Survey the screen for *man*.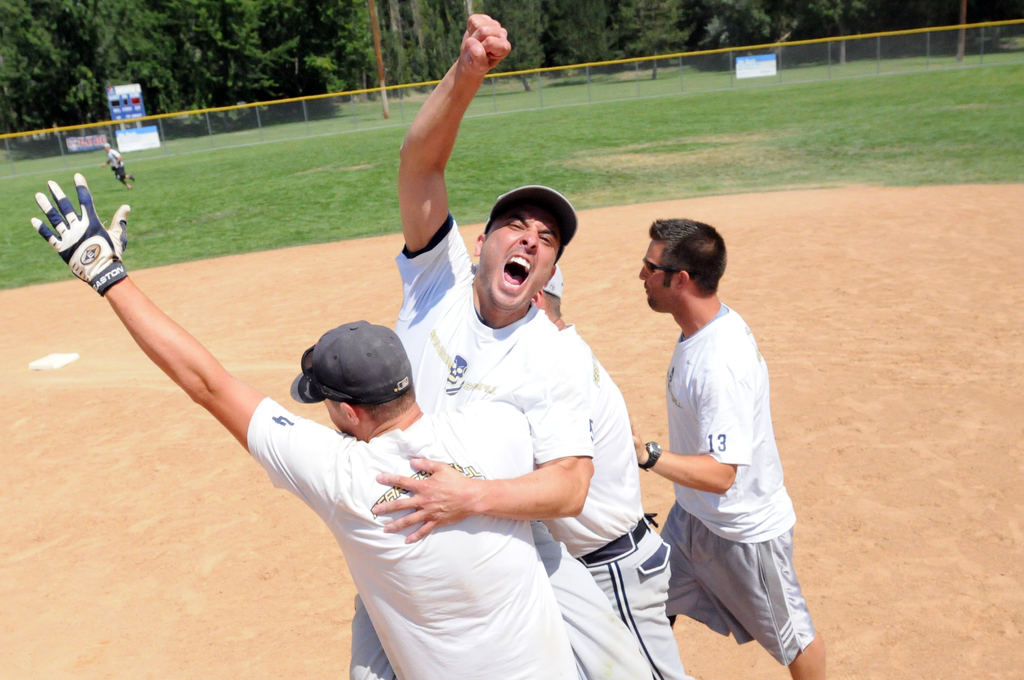
Survey found: [99,140,143,202].
